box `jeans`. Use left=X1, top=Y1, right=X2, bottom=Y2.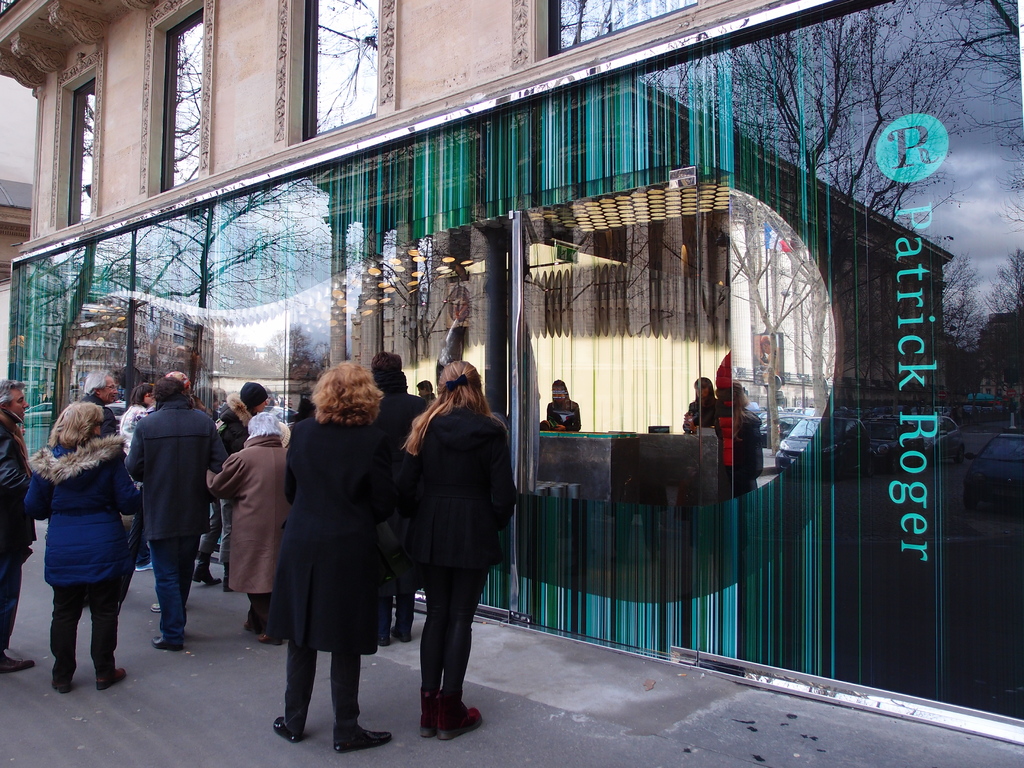
left=138, top=521, right=189, bottom=659.
